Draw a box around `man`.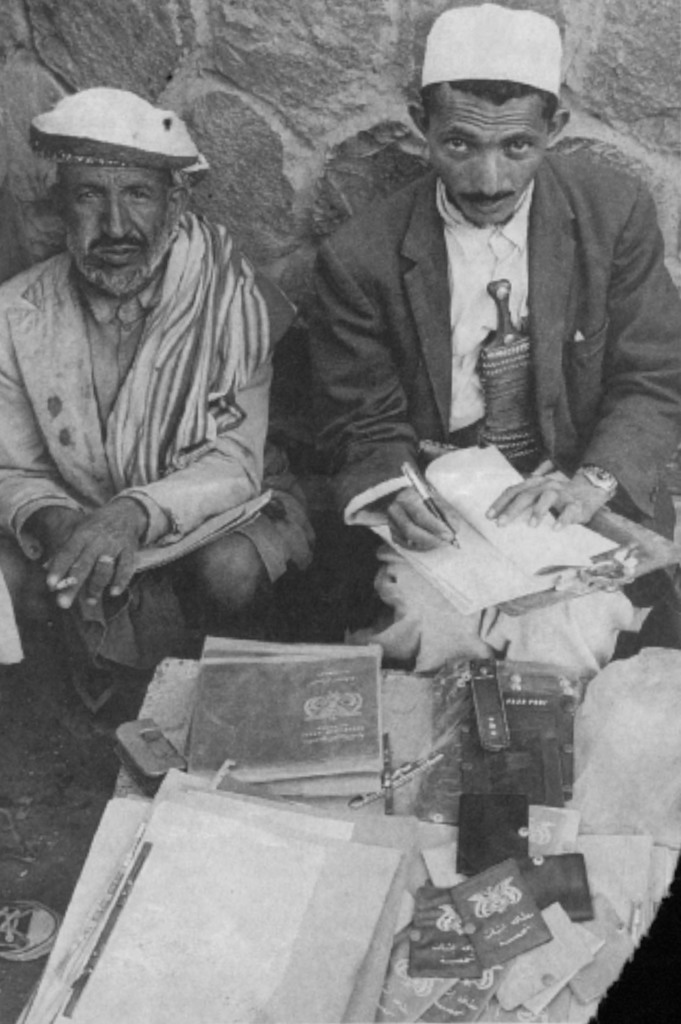
[289, 31, 678, 544].
